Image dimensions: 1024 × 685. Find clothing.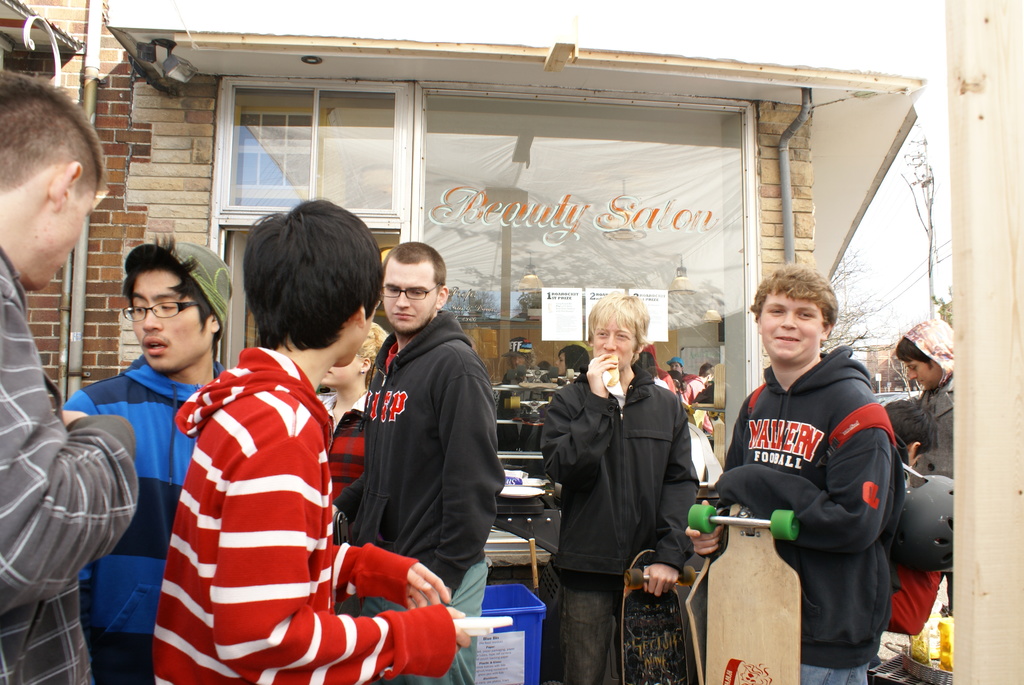
box(0, 242, 140, 684).
